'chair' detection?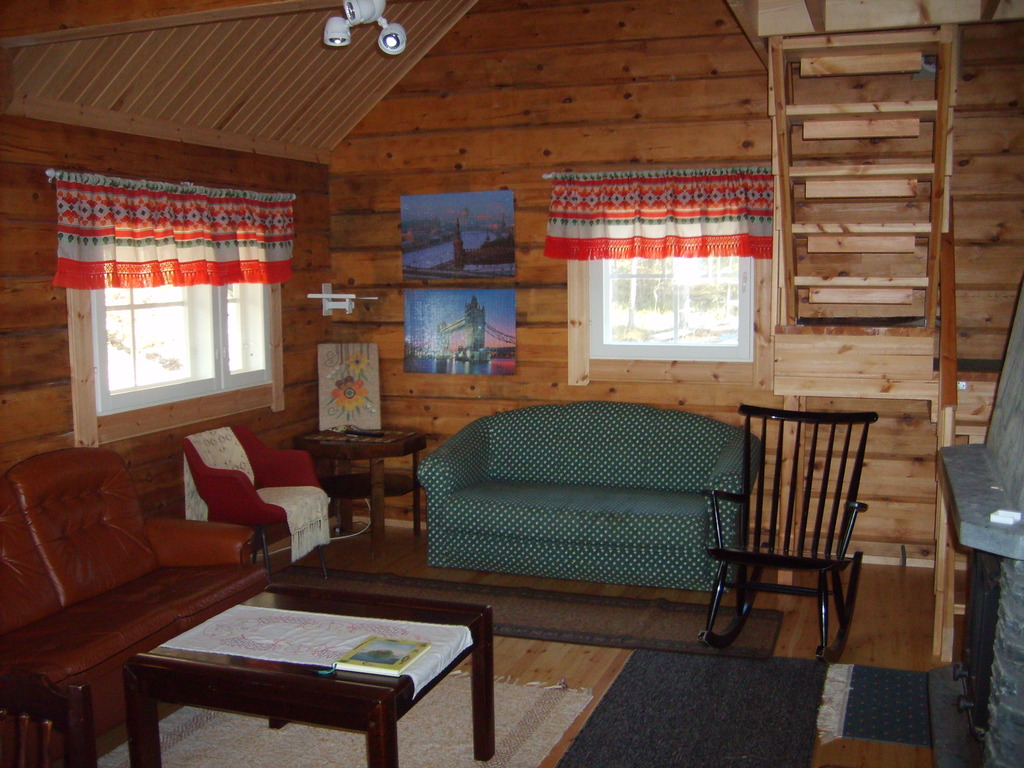
<region>714, 394, 889, 680</region>
